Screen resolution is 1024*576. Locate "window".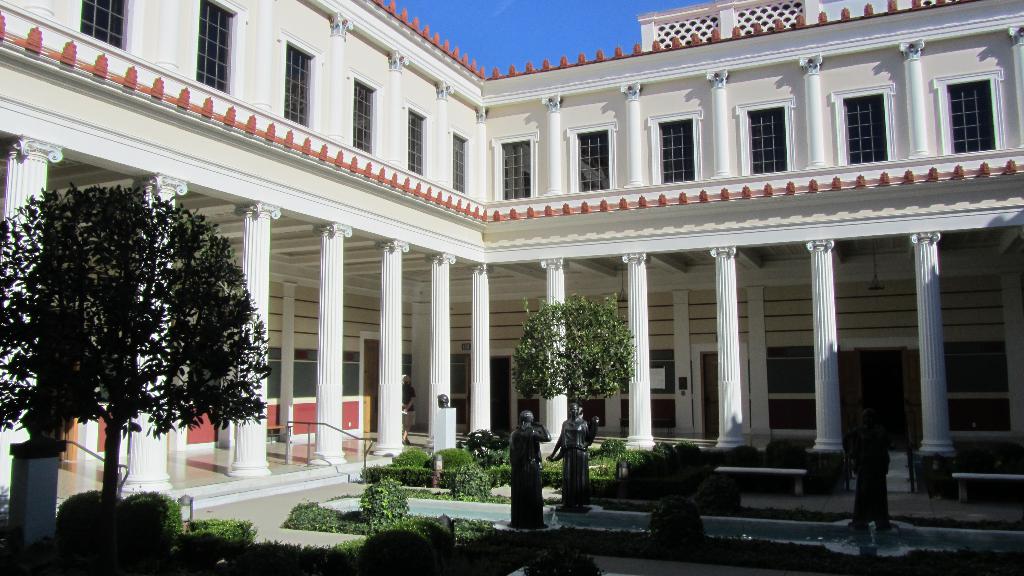
box(736, 99, 785, 180).
